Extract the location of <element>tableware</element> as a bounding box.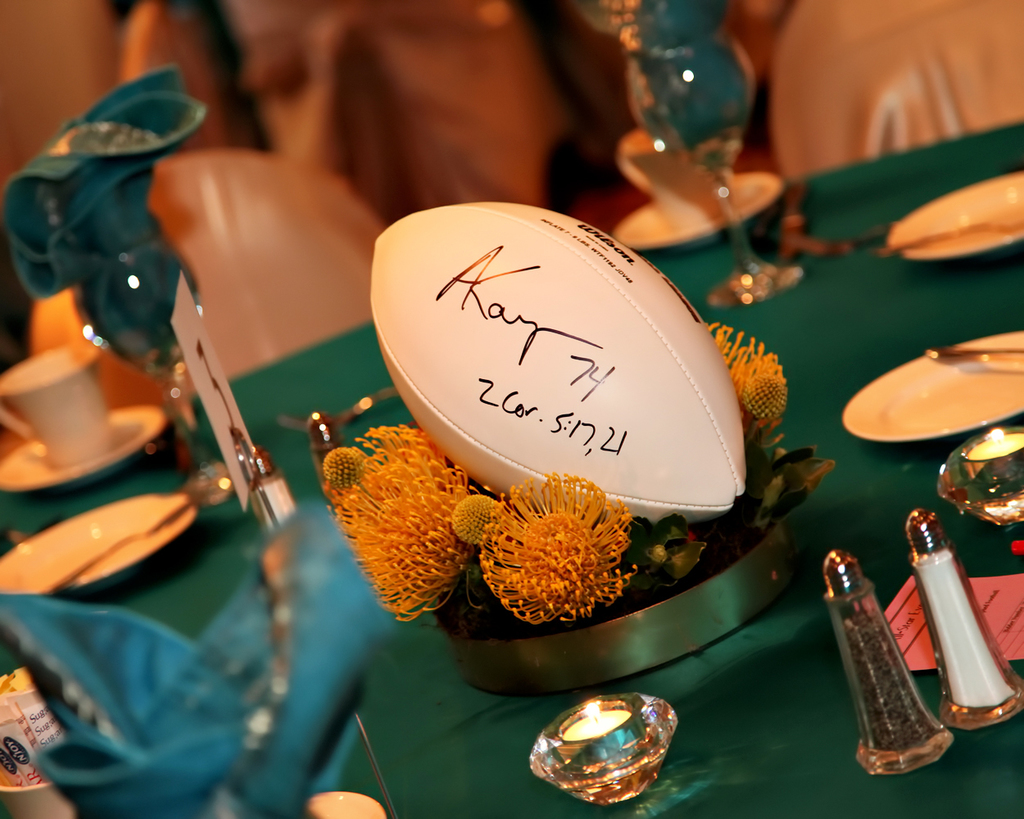
locate(832, 546, 950, 772).
